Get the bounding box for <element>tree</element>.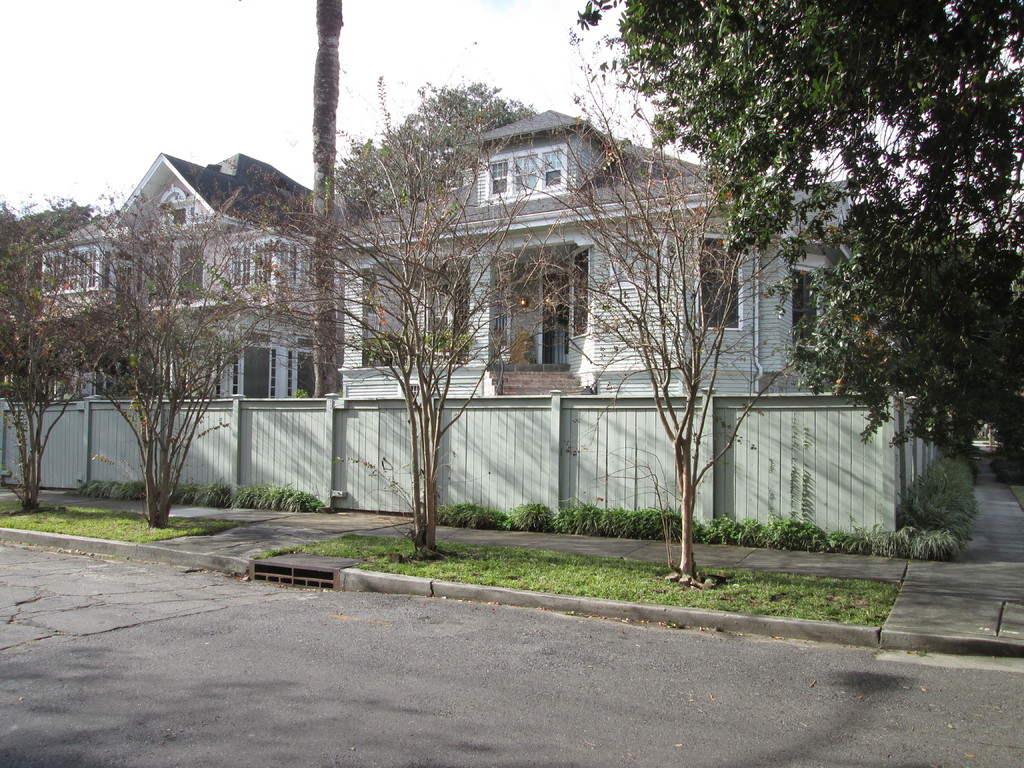
<box>504,21,765,584</box>.
